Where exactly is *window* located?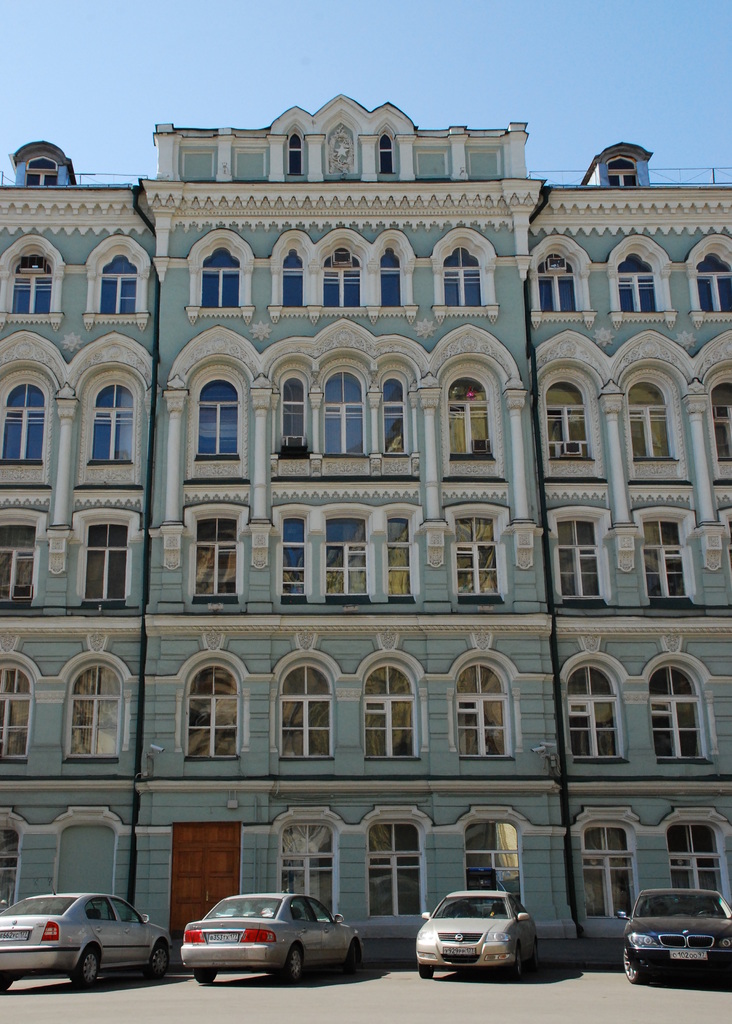
Its bounding box is left=358, top=662, right=425, bottom=746.
